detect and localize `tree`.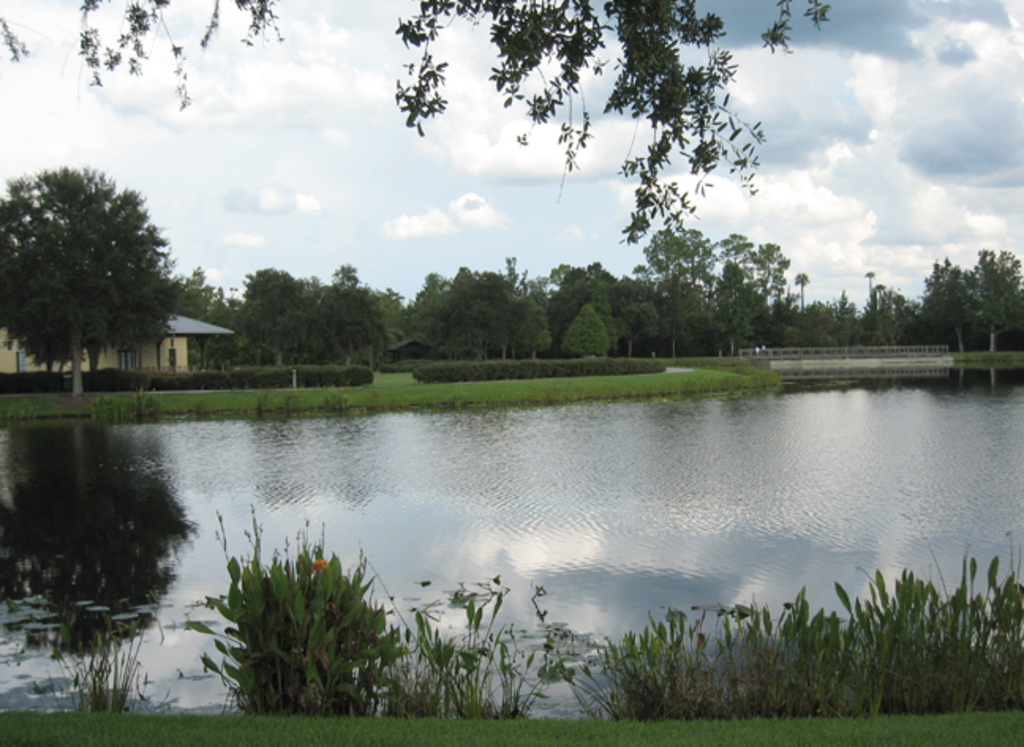
Localized at (left=514, top=297, right=553, bottom=358).
